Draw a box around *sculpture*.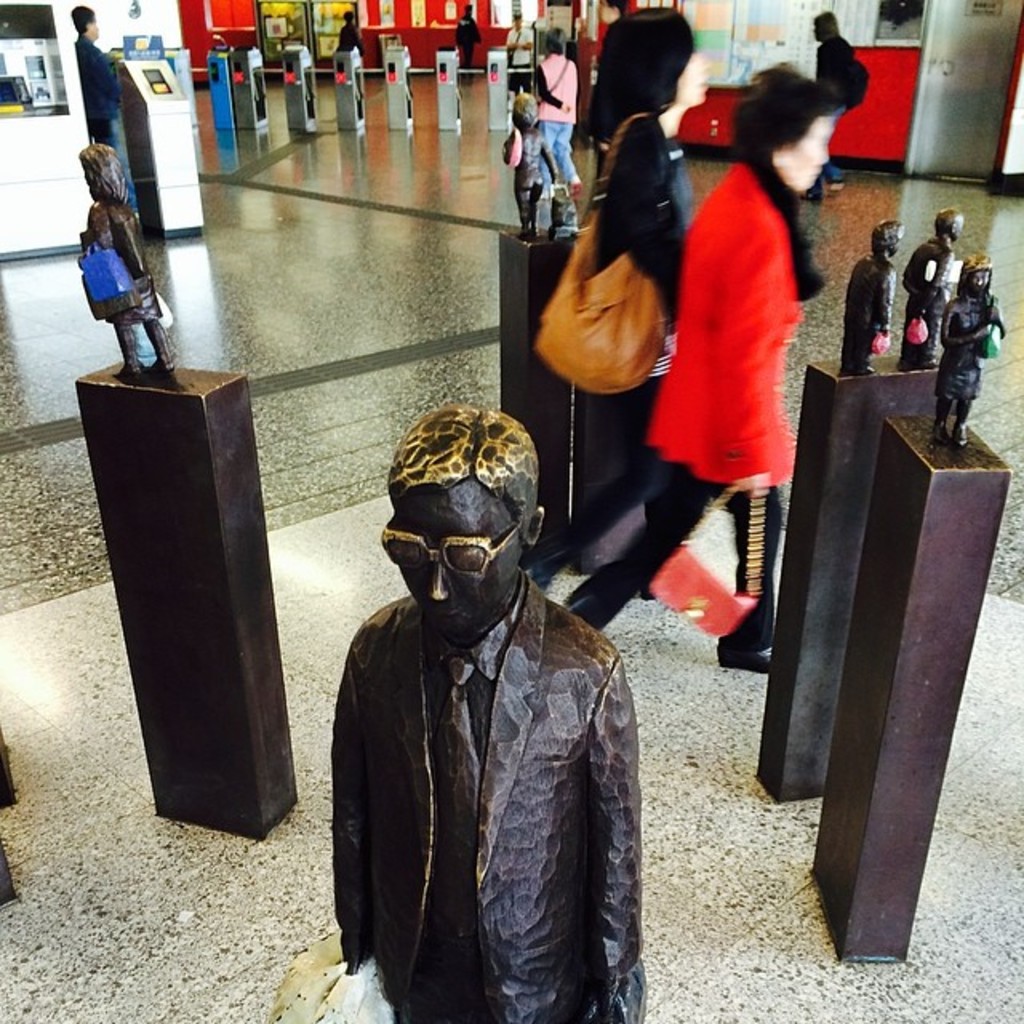
box=[917, 243, 1008, 440].
